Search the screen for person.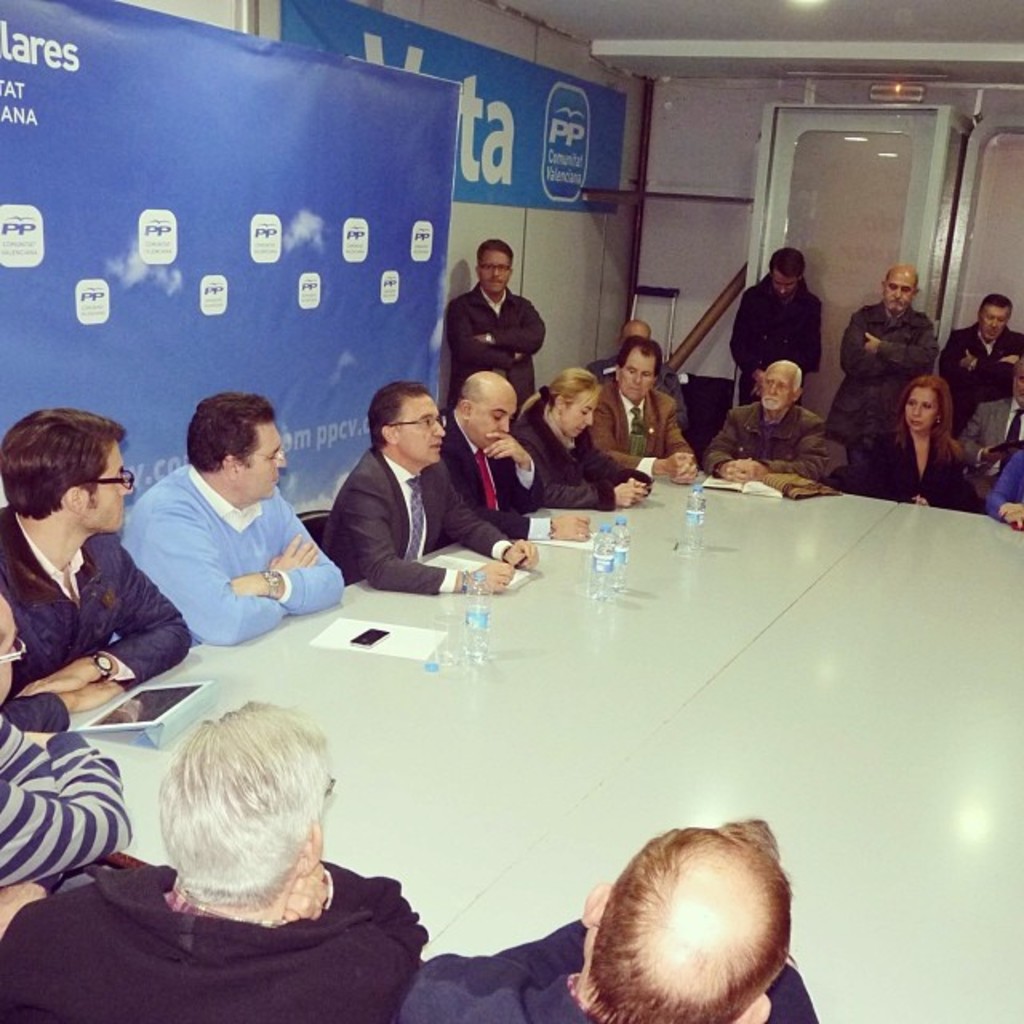
Found at x1=446, y1=224, x2=542, y2=400.
